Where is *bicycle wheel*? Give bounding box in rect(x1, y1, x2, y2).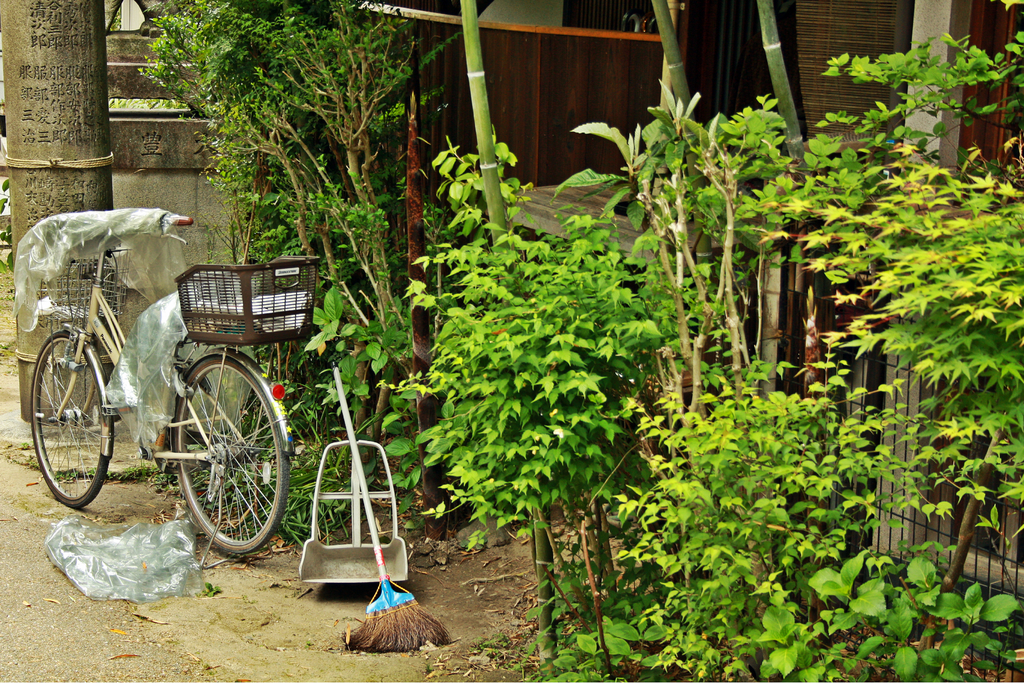
rect(27, 331, 111, 513).
